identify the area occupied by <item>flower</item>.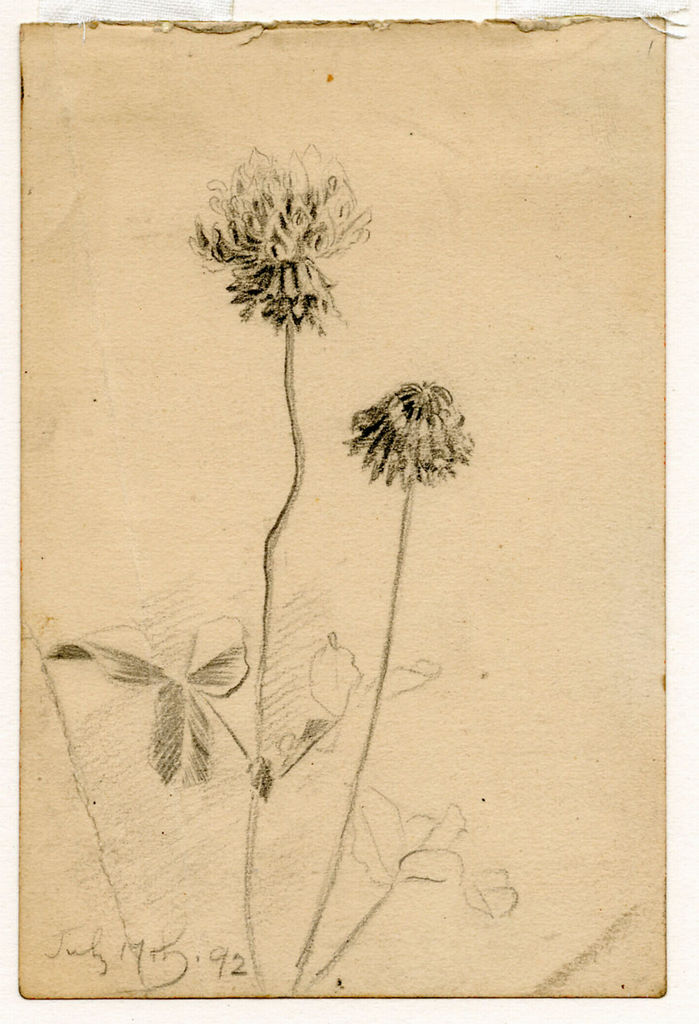
Area: x1=347 y1=383 x2=480 y2=477.
